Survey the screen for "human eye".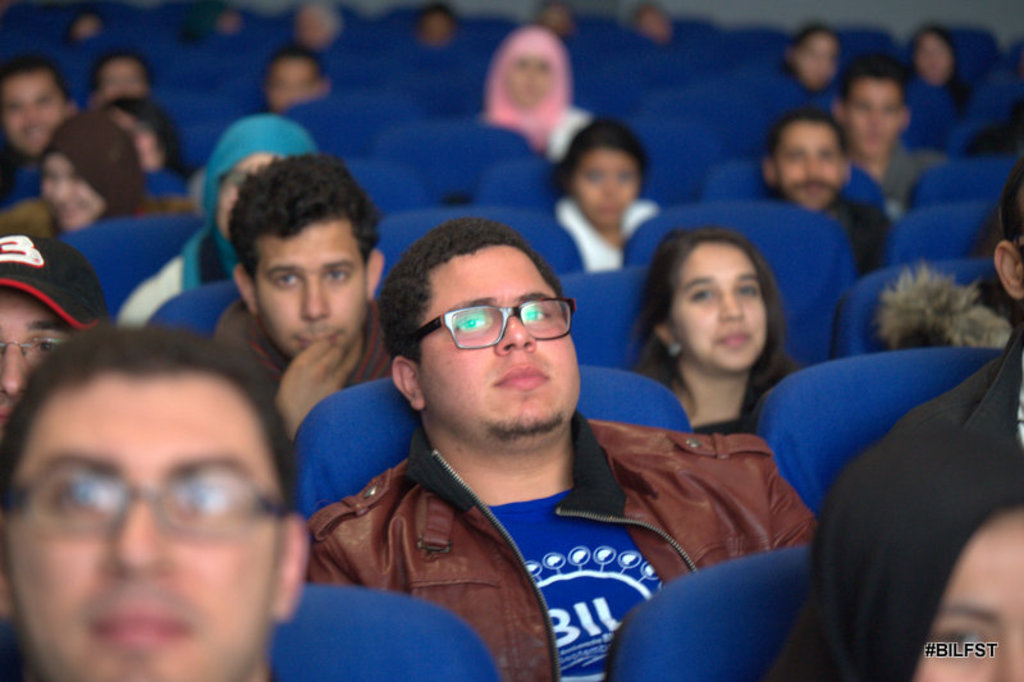
Survey found: select_region(929, 621, 997, 660).
